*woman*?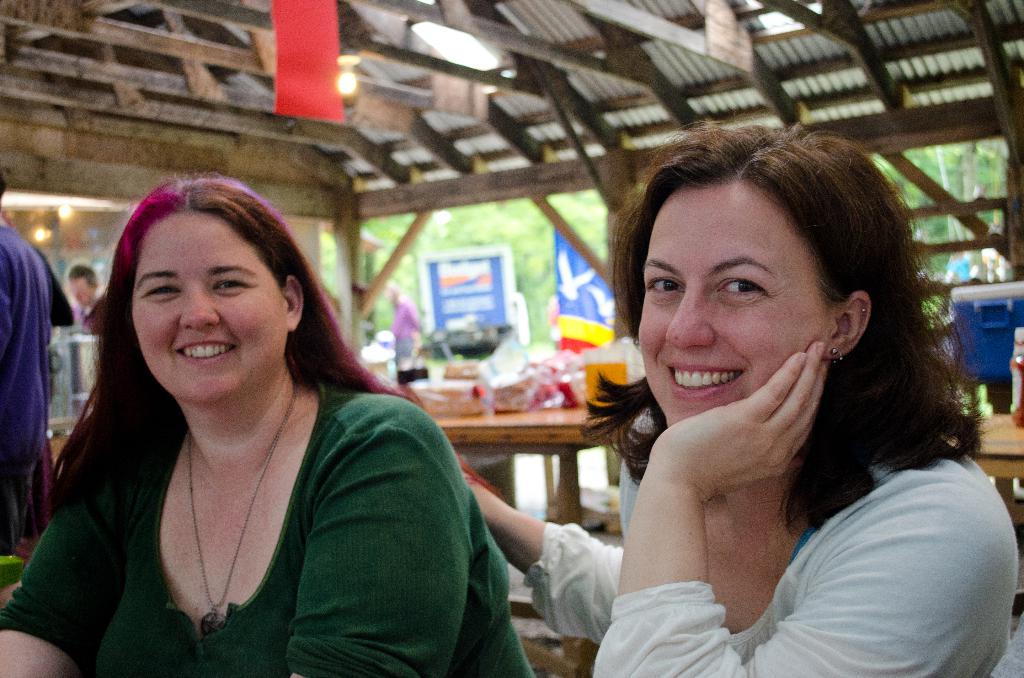
465,113,1021,677
